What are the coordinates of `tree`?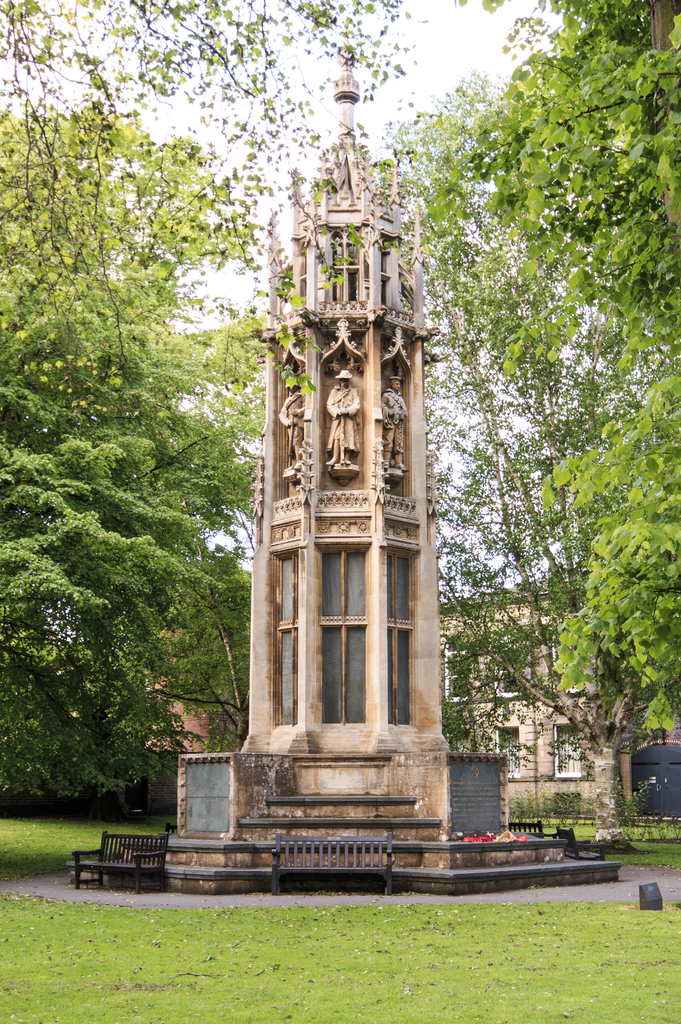
bbox=(0, 337, 220, 781).
